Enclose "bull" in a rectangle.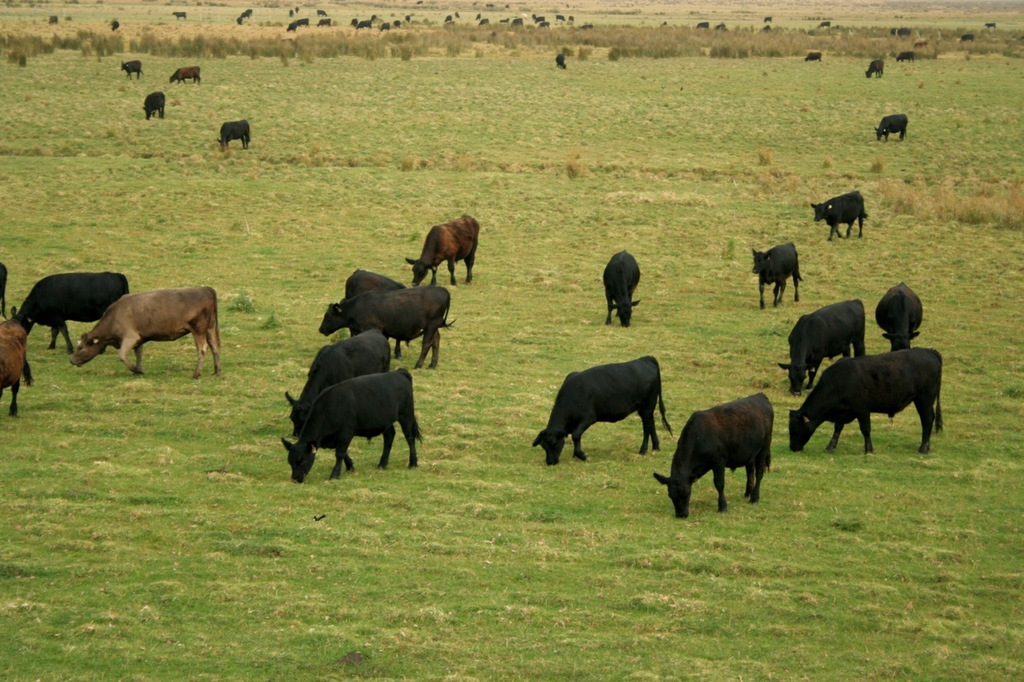
166,65,203,83.
